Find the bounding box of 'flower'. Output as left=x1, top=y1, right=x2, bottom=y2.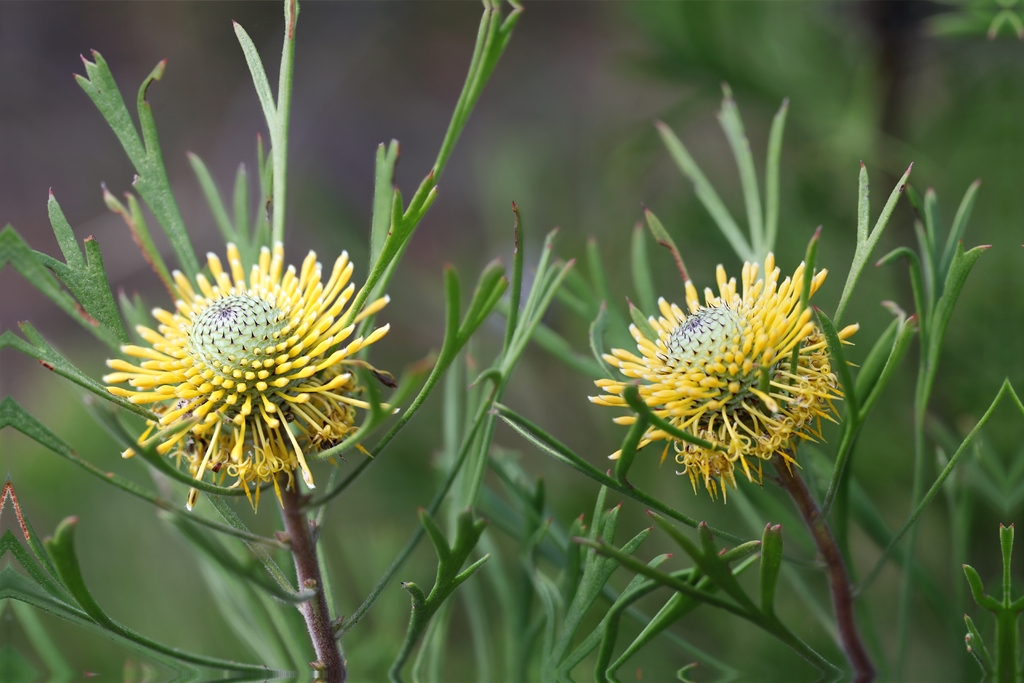
left=89, top=230, right=392, bottom=505.
